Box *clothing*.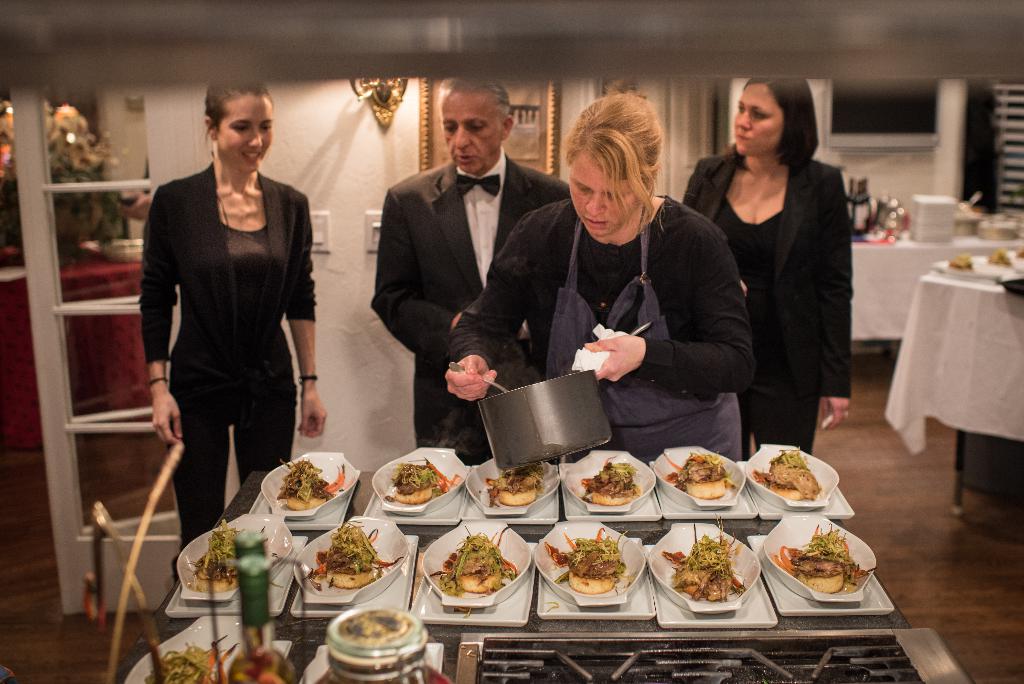
bbox=[678, 147, 851, 456].
